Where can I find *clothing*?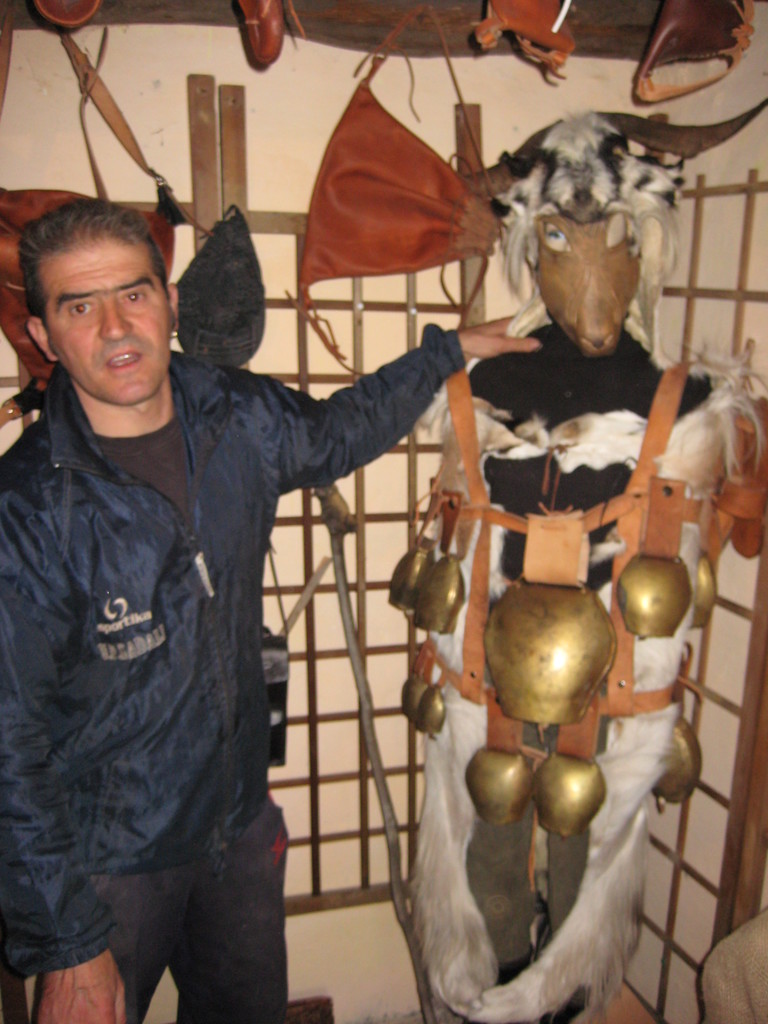
You can find it at detection(15, 224, 410, 1014).
